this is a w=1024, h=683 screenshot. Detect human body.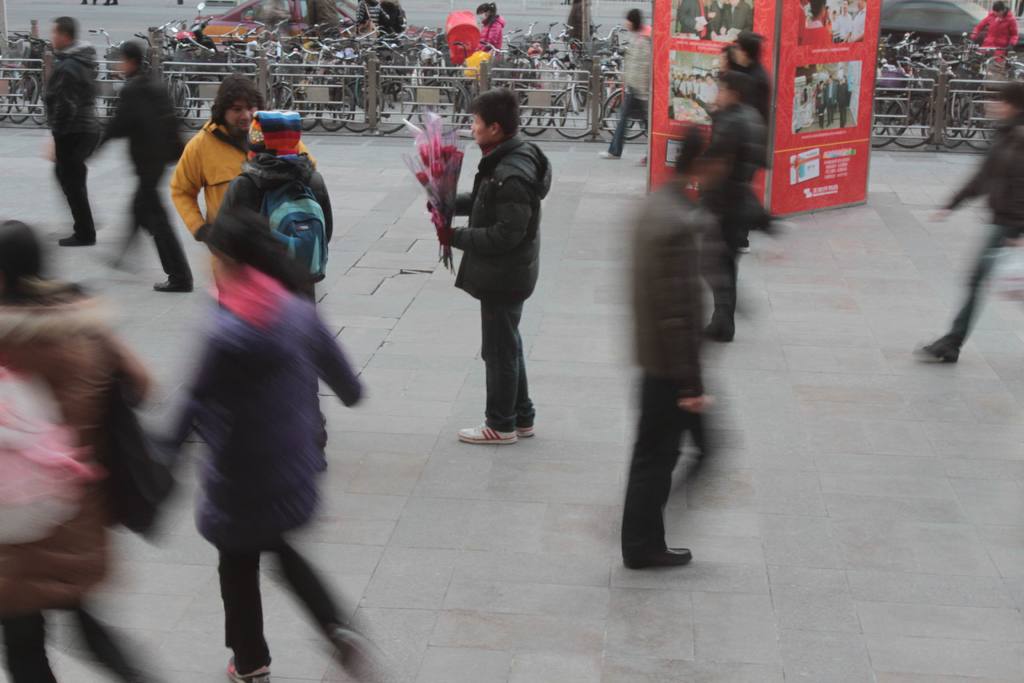
[left=168, top=78, right=273, bottom=281].
